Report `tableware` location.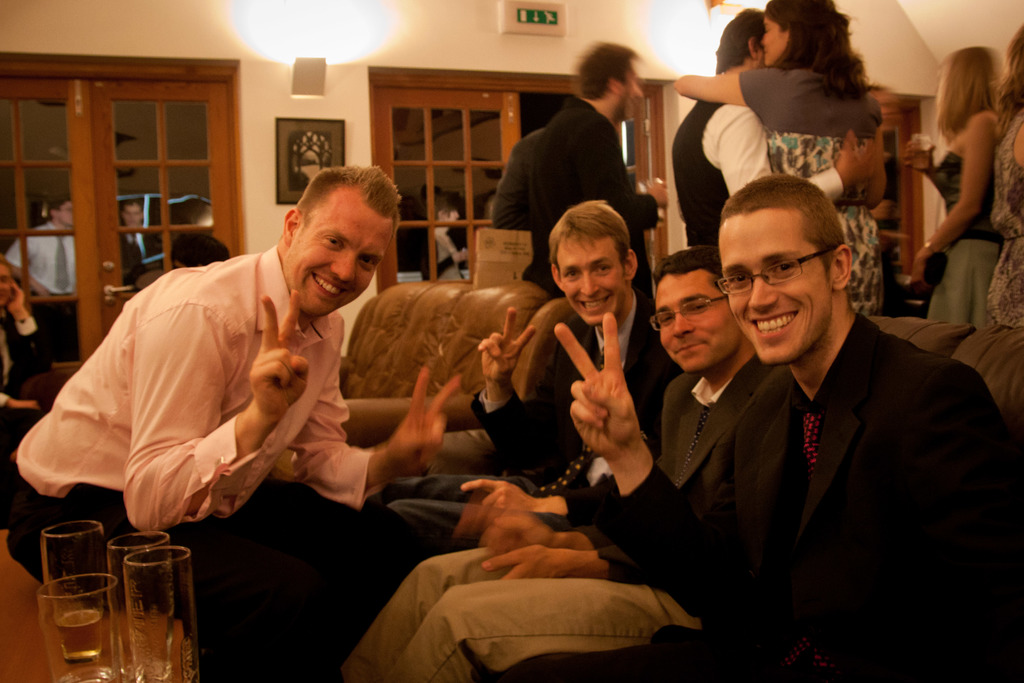
Report: (x1=910, y1=132, x2=932, y2=177).
